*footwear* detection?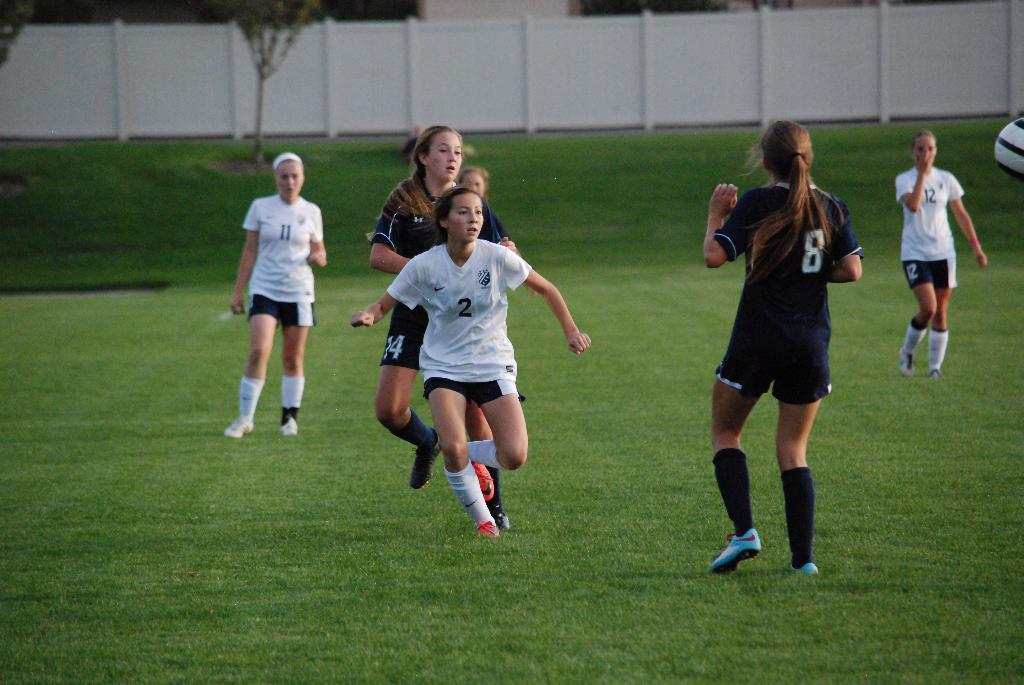
rect(223, 414, 257, 436)
